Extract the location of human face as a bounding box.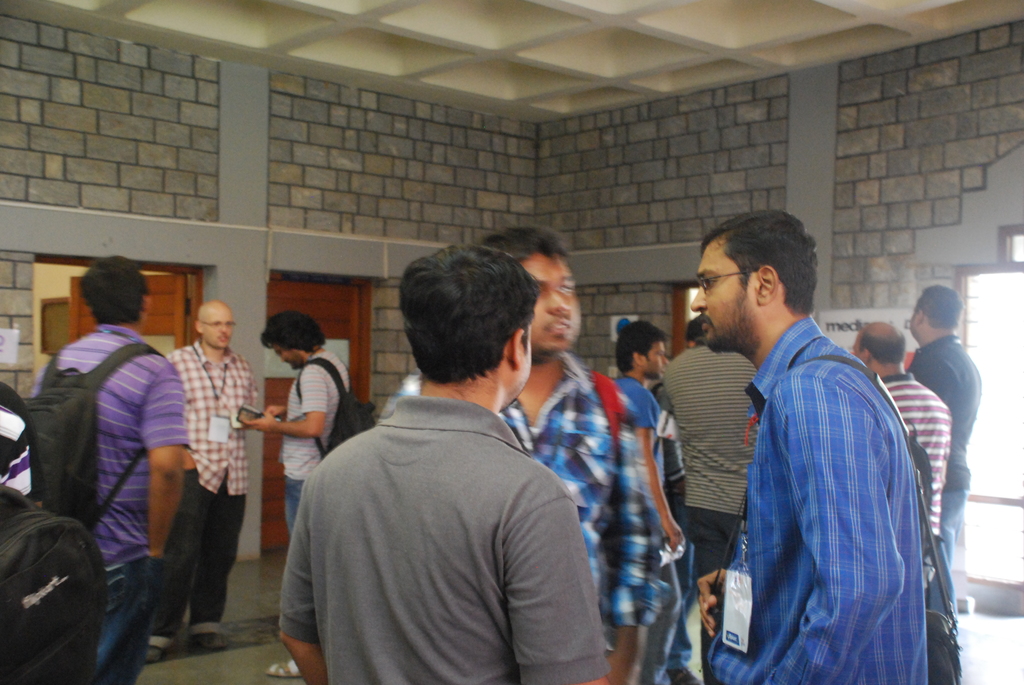
[x1=687, y1=244, x2=757, y2=352].
